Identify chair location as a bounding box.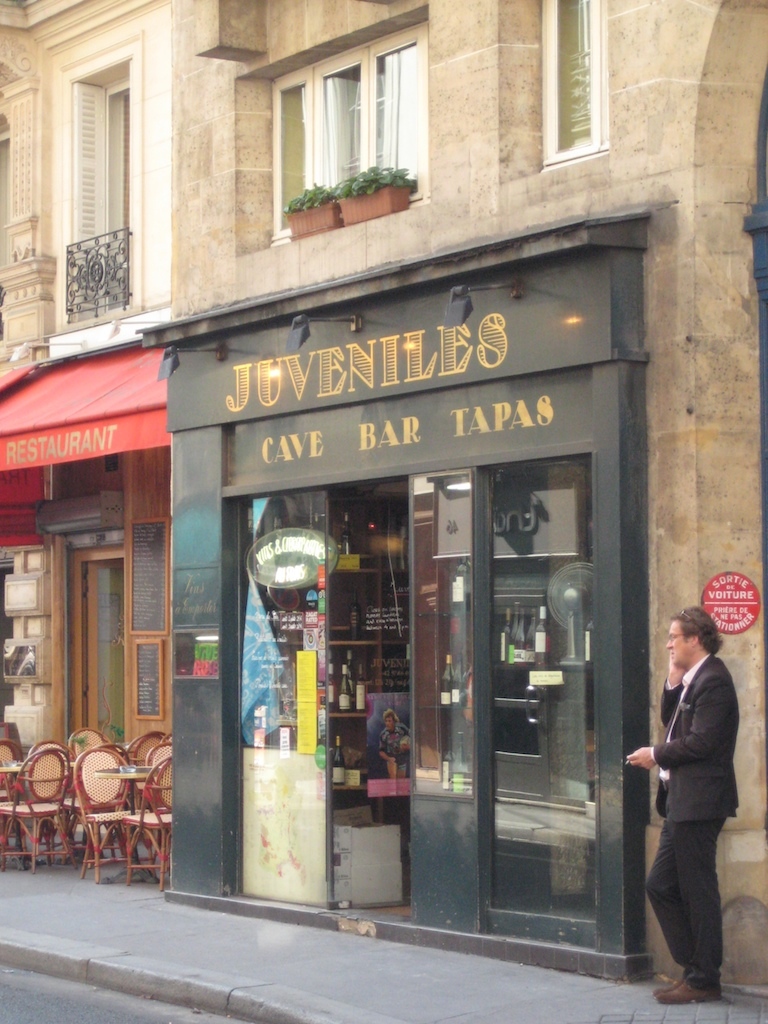
bbox(127, 760, 178, 895).
